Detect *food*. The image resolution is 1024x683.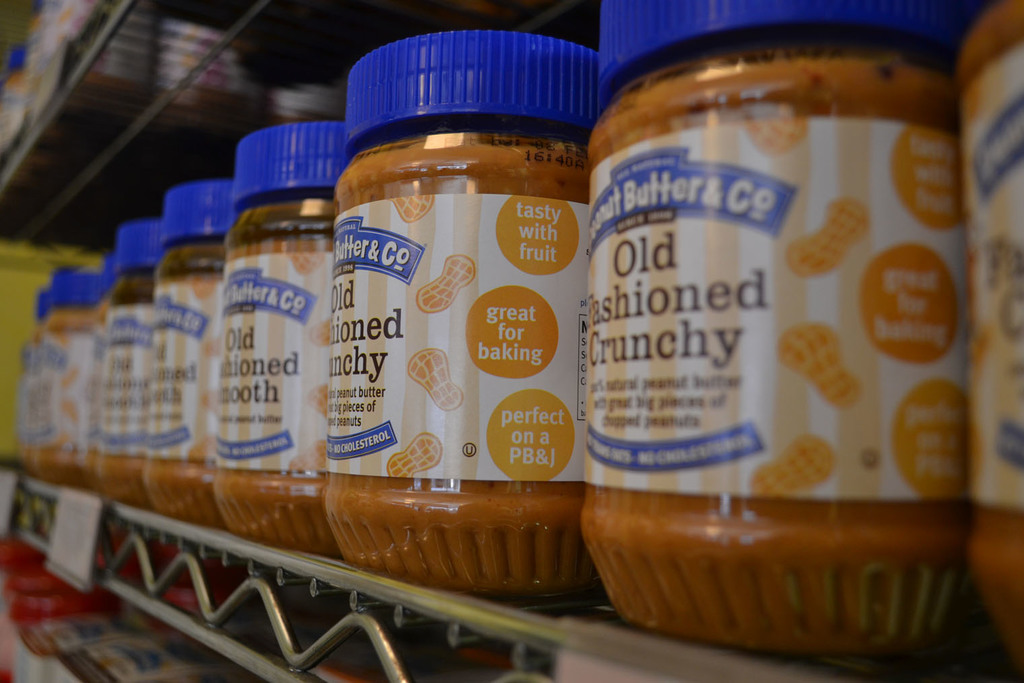
{"left": 221, "top": 194, "right": 335, "bottom": 556}.
